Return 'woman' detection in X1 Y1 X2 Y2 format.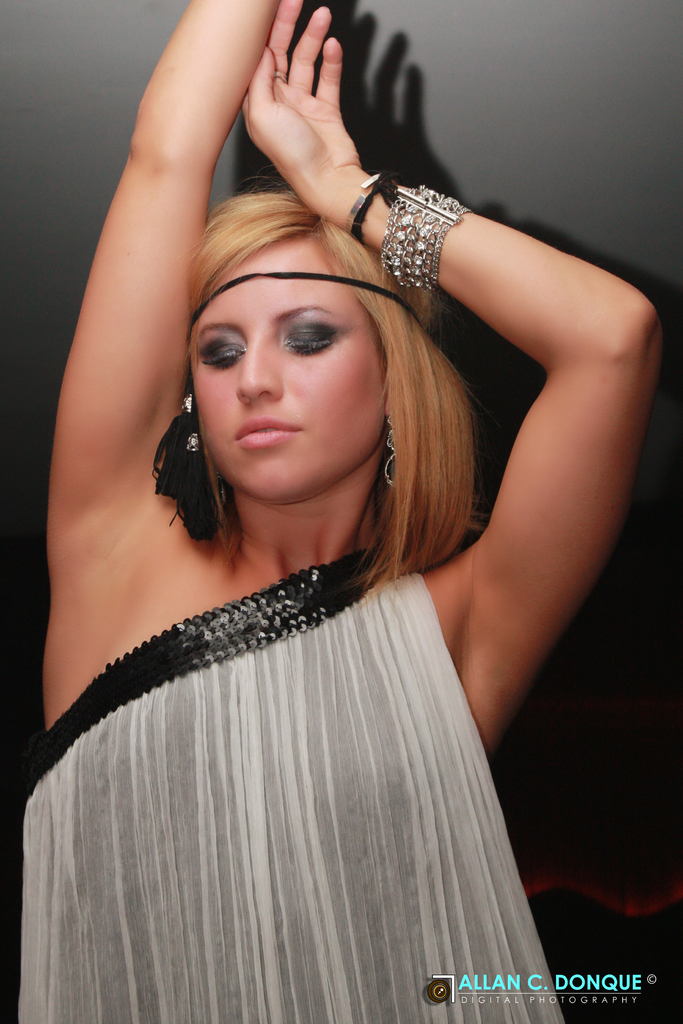
33 0 611 1023.
